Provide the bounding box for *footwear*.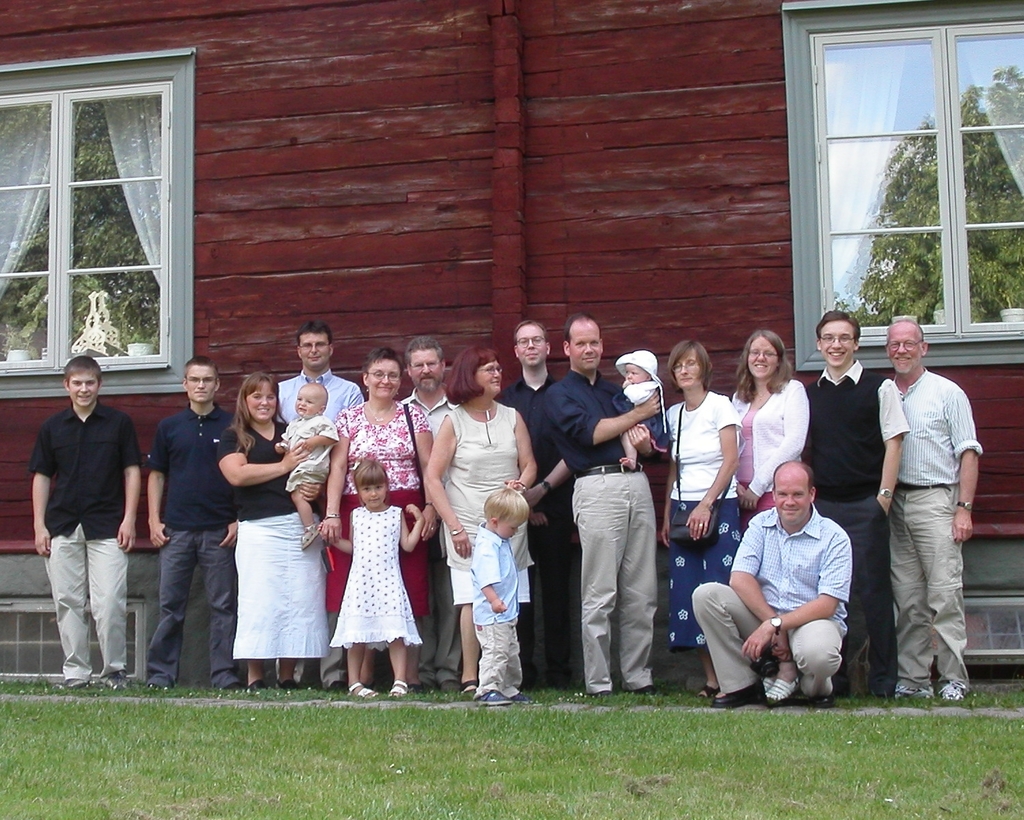
x1=458 y1=678 x2=479 y2=697.
